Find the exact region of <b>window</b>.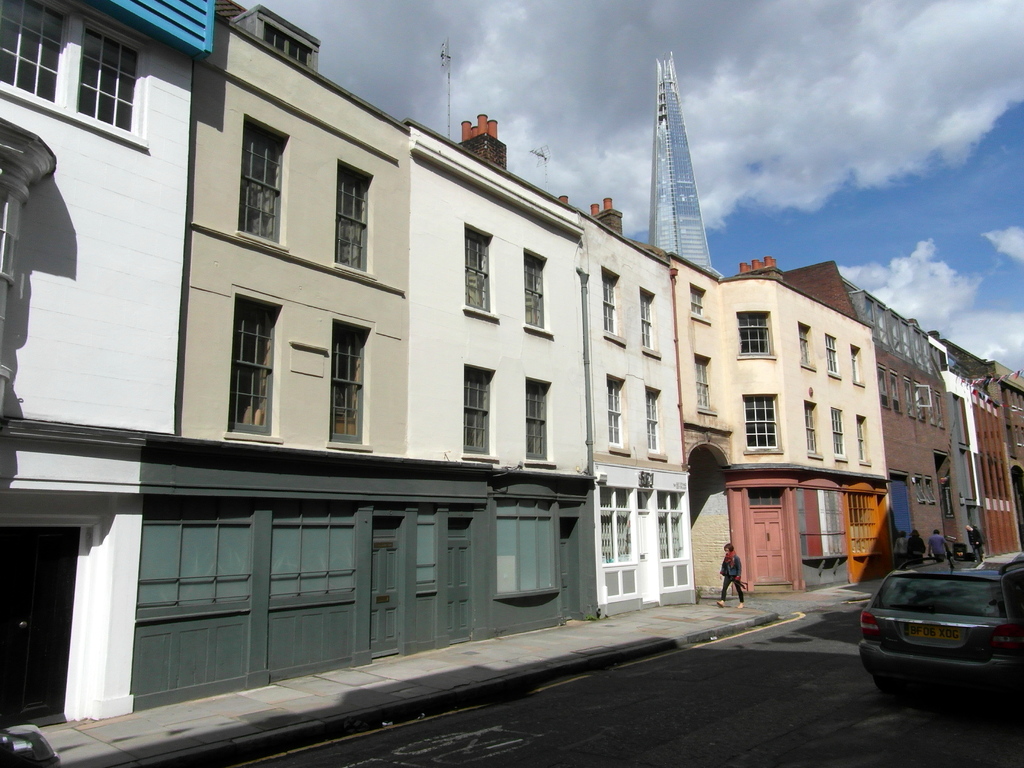
Exact region: <region>75, 21, 144, 132</region>.
